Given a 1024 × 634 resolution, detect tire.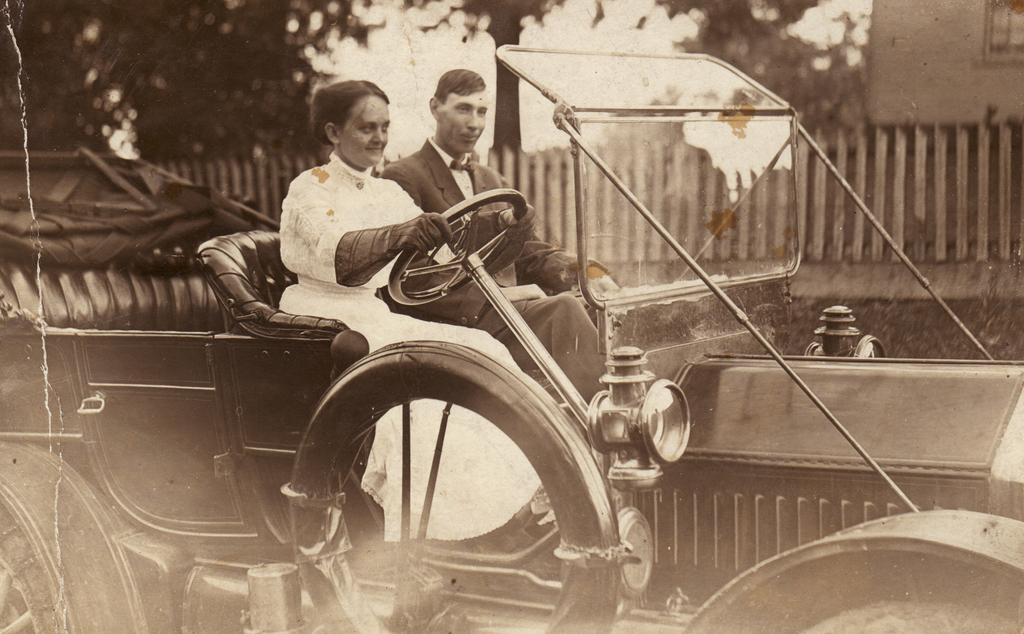
(x1=275, y1=332, x2=630, y2=588).
